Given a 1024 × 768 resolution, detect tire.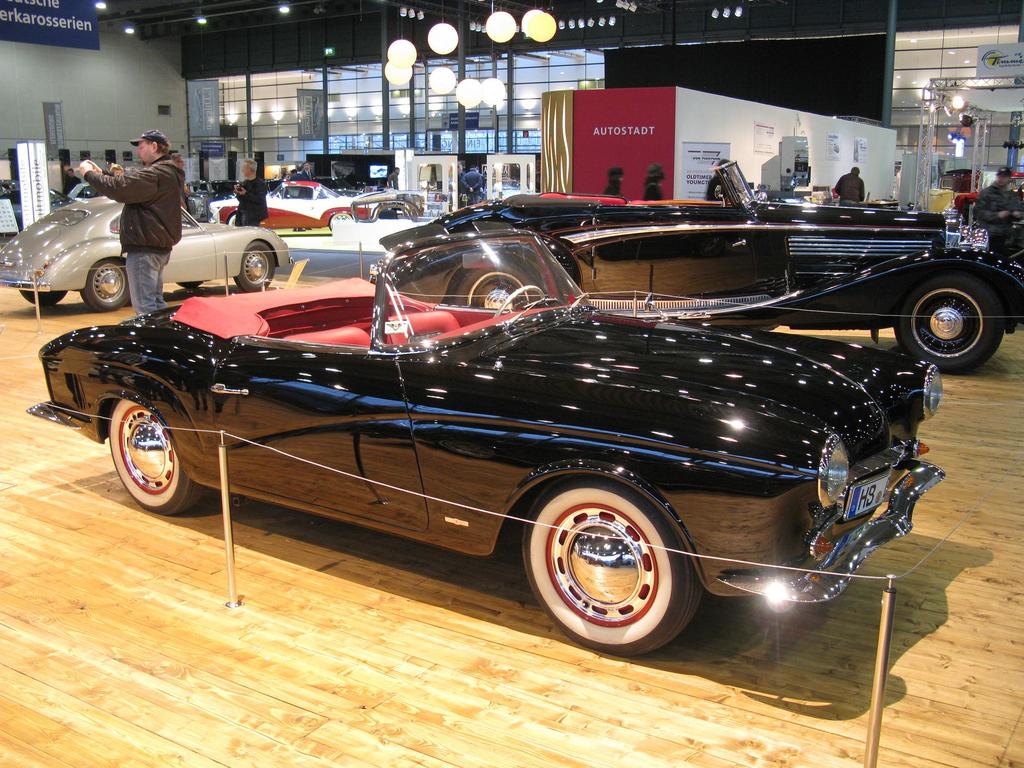
l=238, t=239, r=271, b=287.
